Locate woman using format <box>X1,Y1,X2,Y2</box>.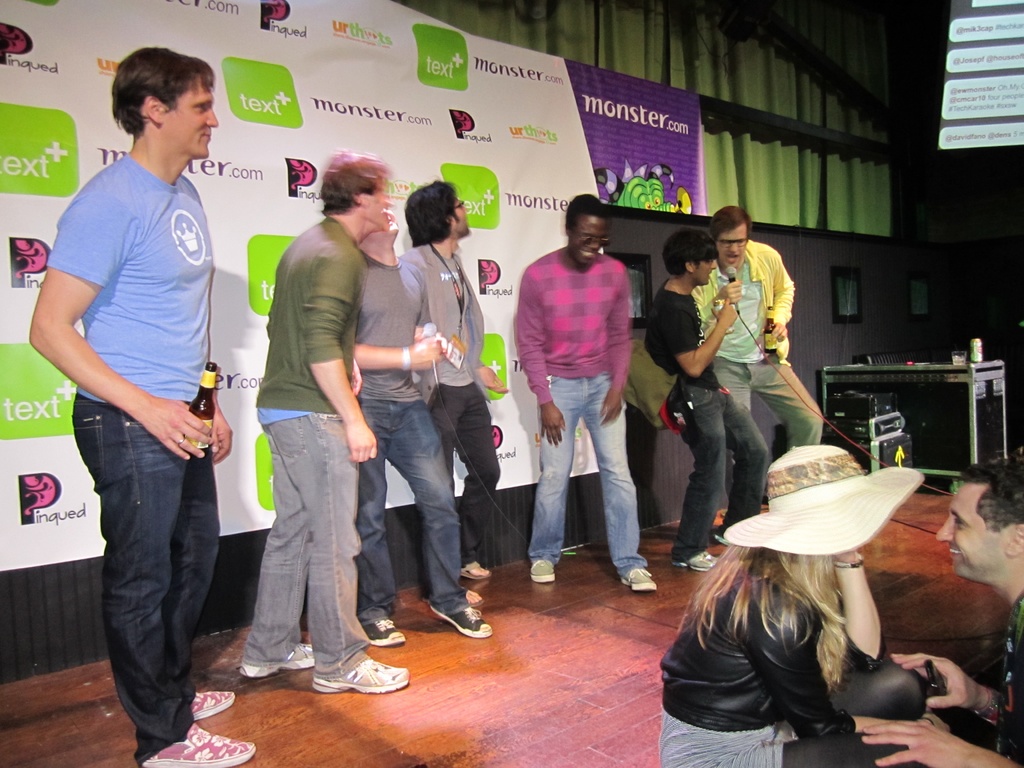
<box>643,467,942,763</box>.
